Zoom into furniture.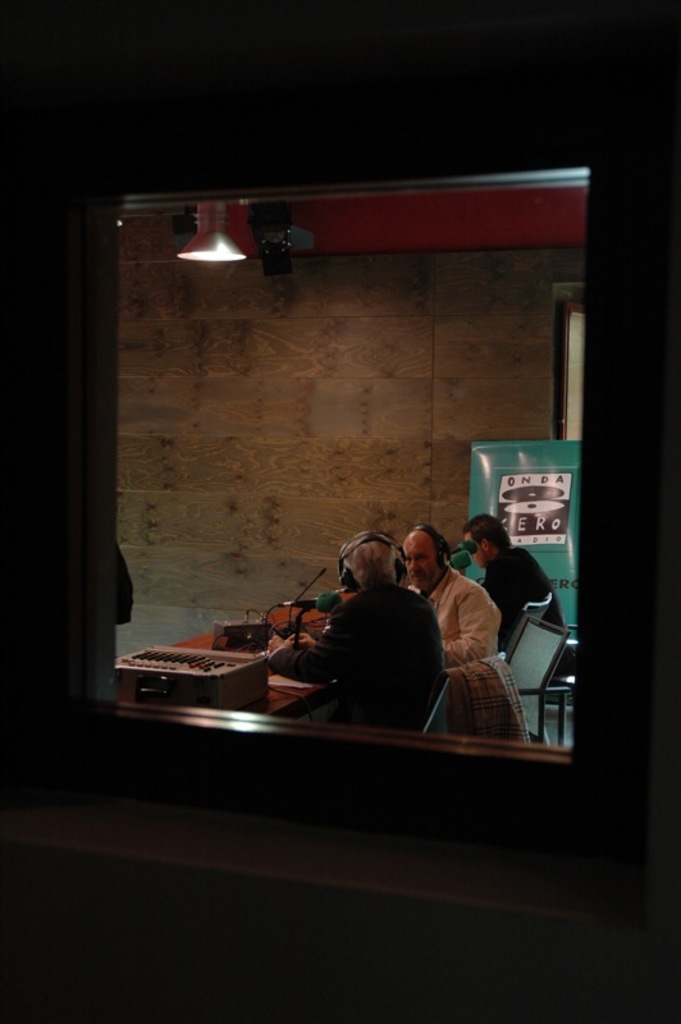
Zoom target: [120,586,351,730].
